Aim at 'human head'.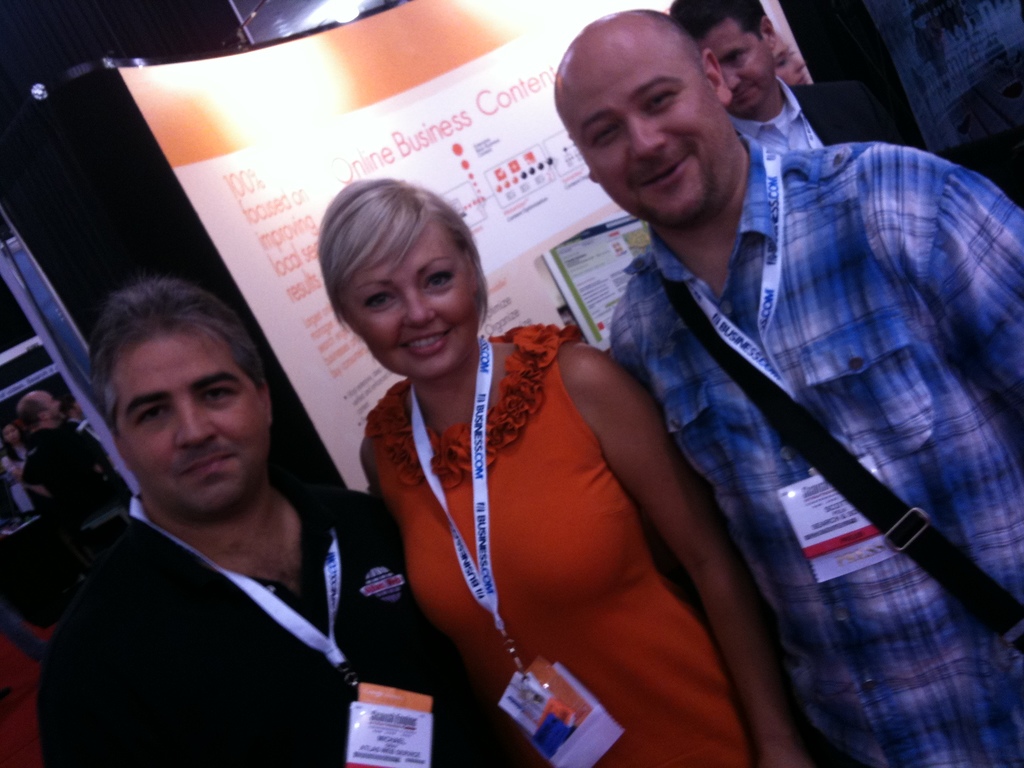
Aimed at <region>766, 32, 810, 81</region>.
